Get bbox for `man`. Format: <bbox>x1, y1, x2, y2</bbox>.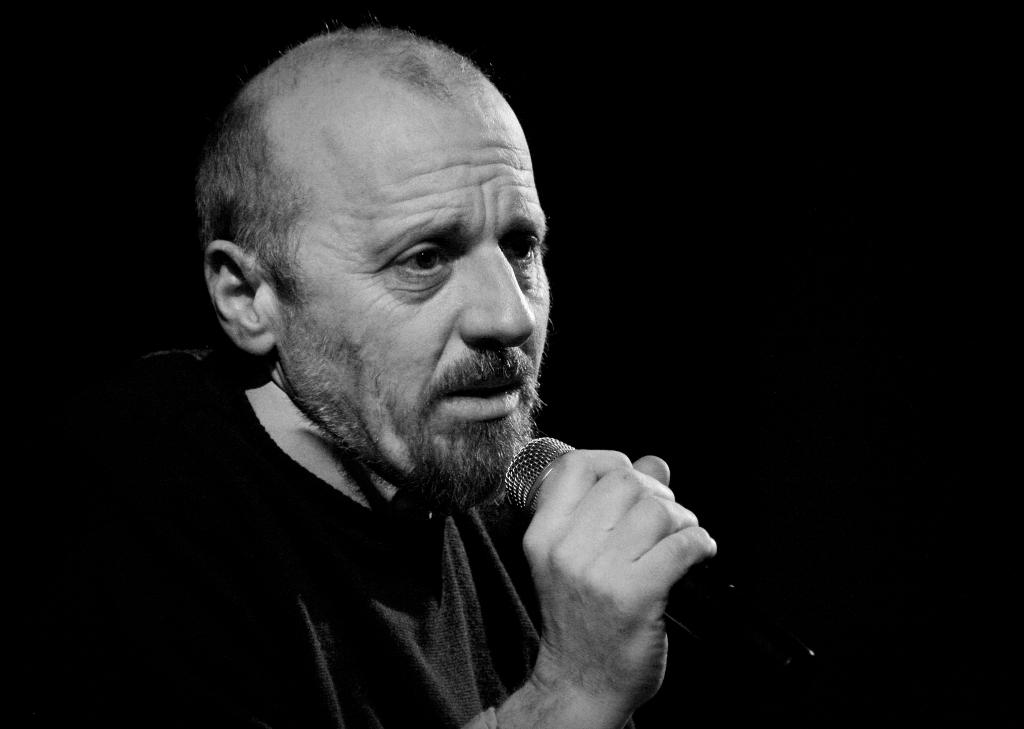
<bbox>0, 29, 698, 728</bbox>.
